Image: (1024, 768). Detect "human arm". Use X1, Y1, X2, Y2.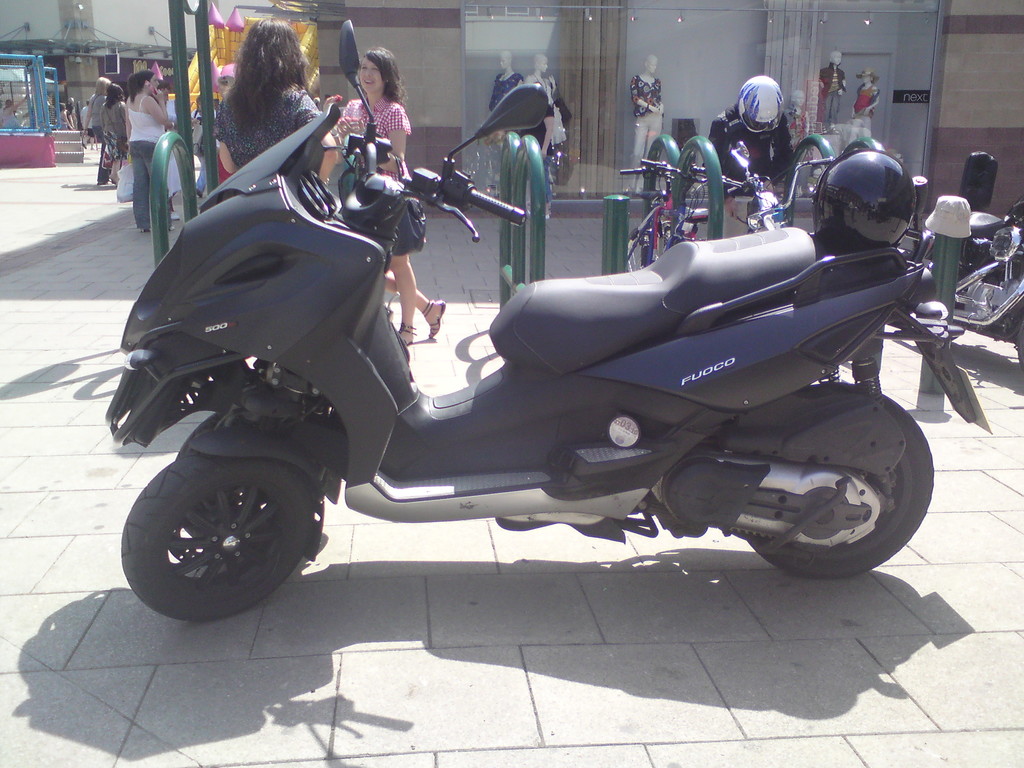
12, 94, 28, 113.
